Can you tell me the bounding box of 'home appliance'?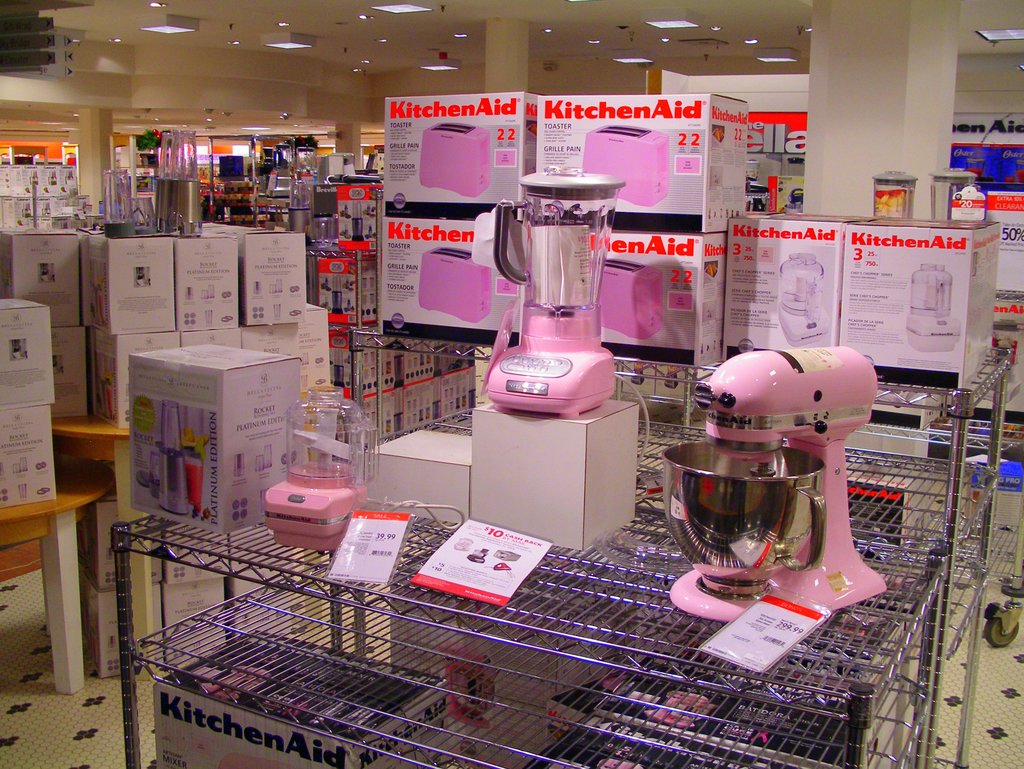
crop(154, 131, 202, 235).
